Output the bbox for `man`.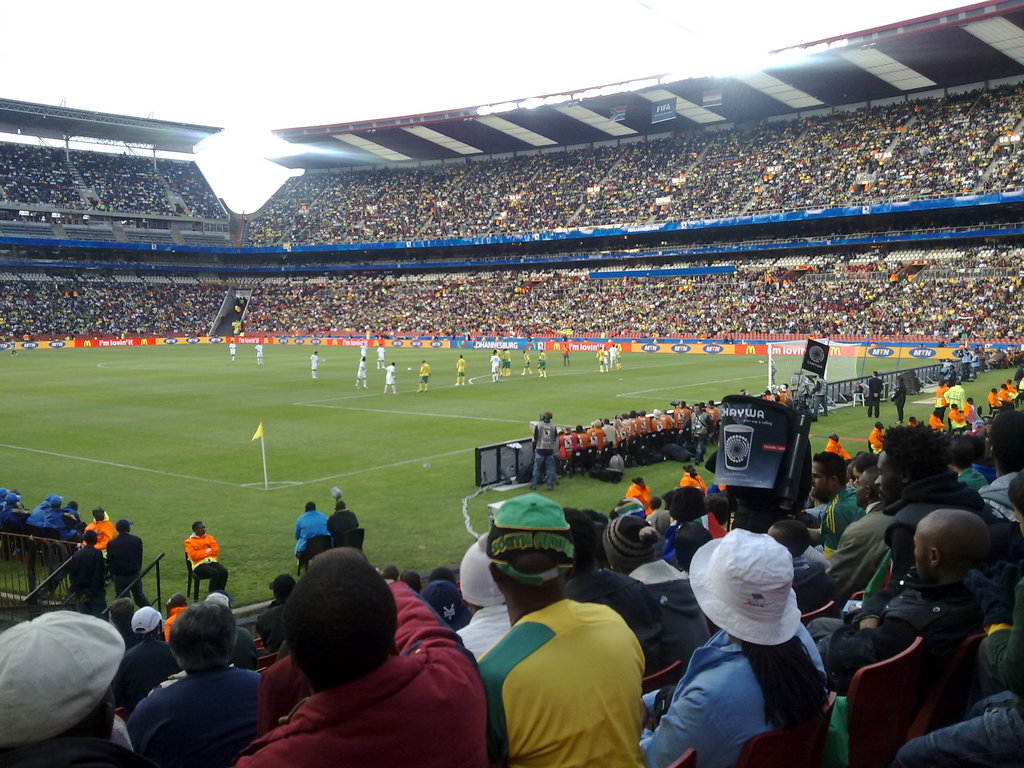
[115,610,182,712].
